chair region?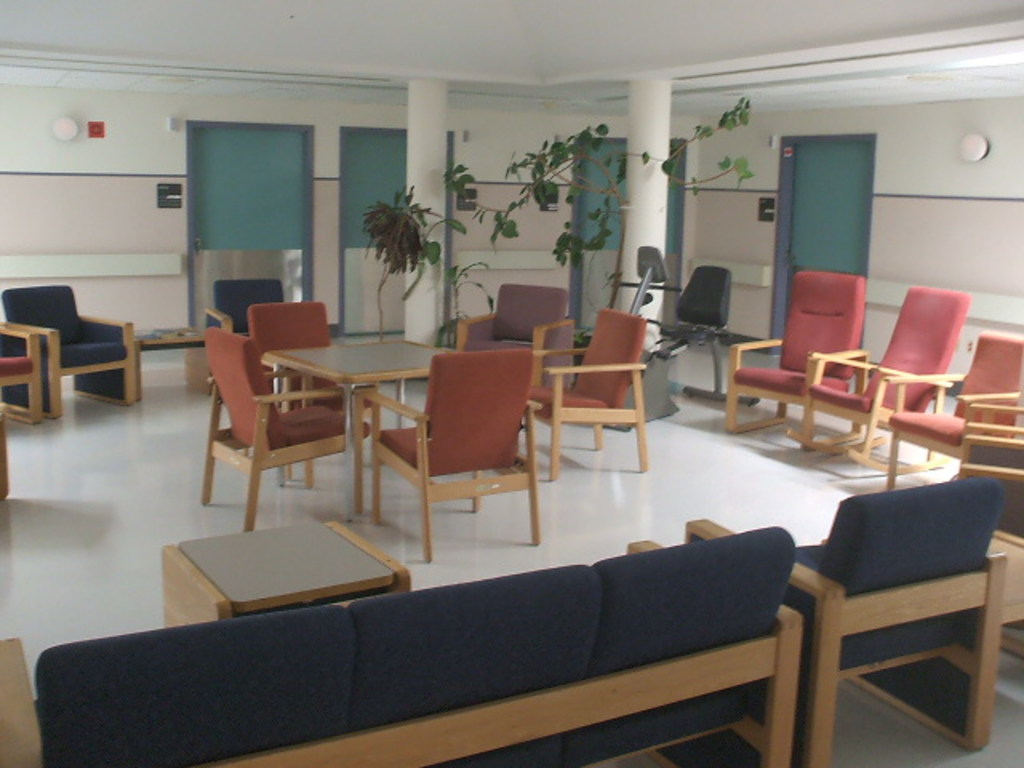
box(893, 333, 1022, 494)
